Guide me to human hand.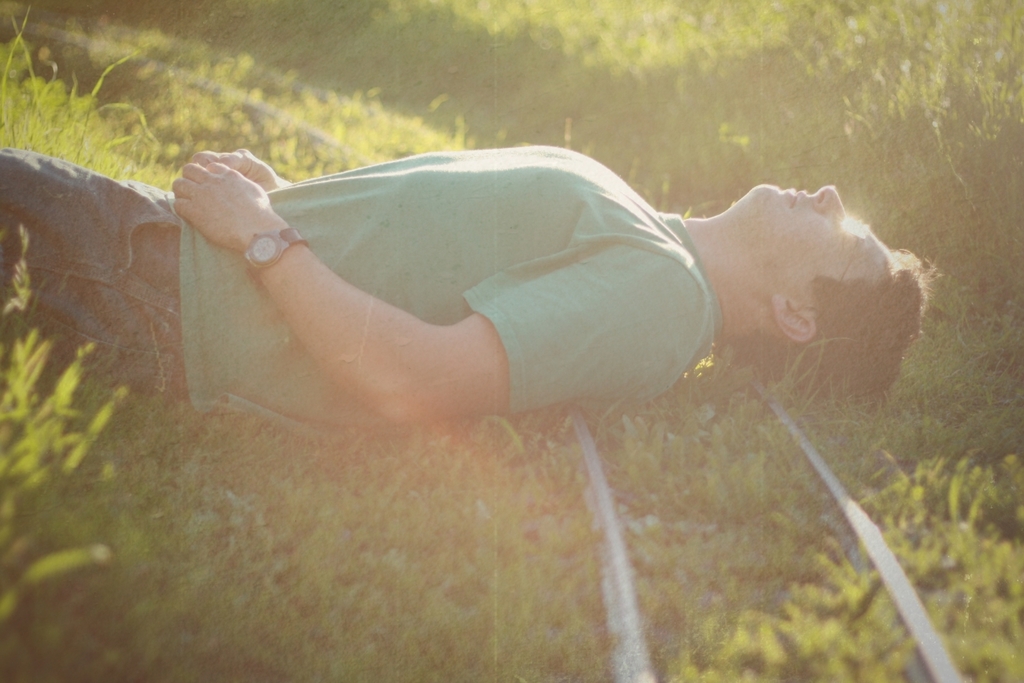
Guidance: Rect(189, 147, 288, 188).
